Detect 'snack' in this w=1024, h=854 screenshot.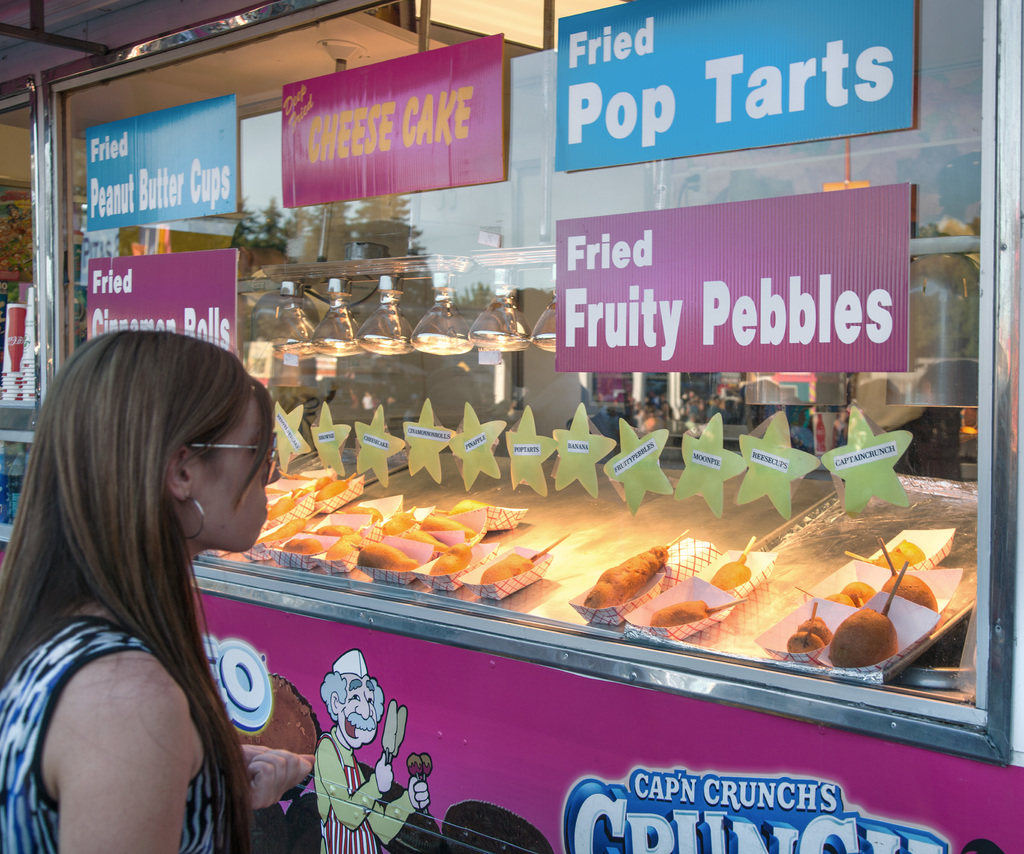
Detection: [x1=583, y1=543, x2=668, y2=606].
